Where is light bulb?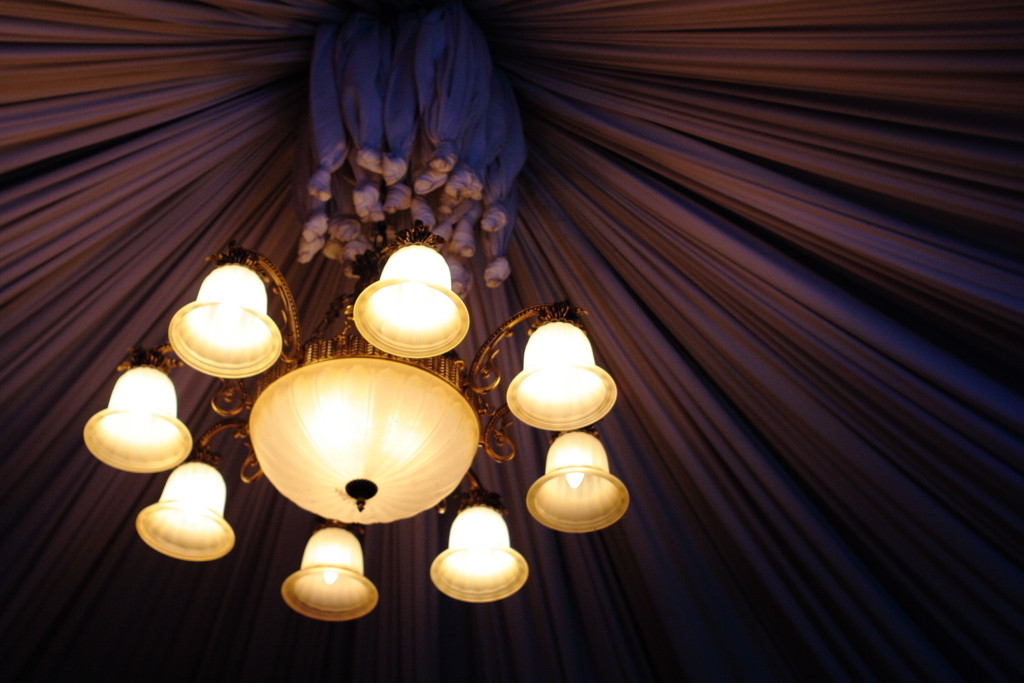
bbox(245, 353, 487, 526).
